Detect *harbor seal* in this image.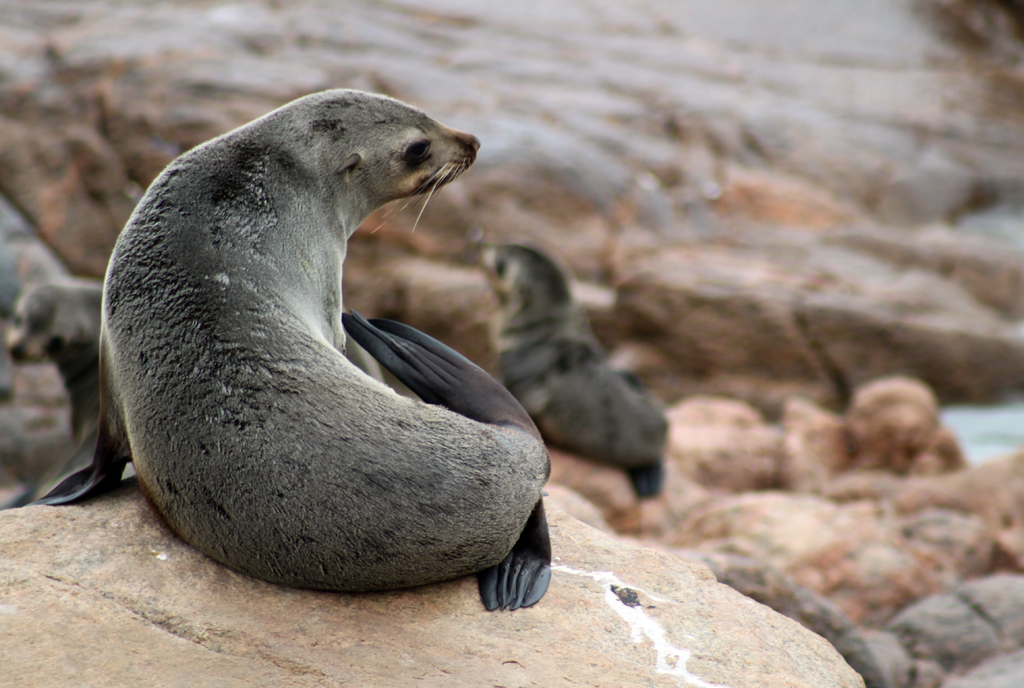
Detection: locate(468, 238, 666, 500).
